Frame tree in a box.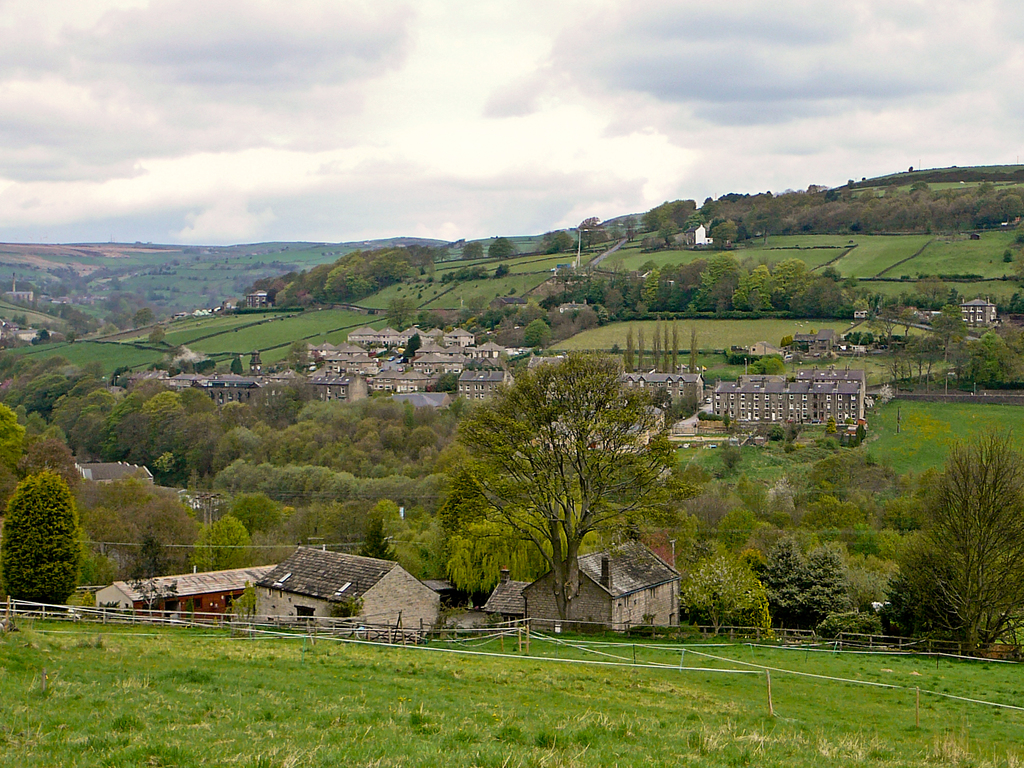
rect(301, 492, 385, 556).
